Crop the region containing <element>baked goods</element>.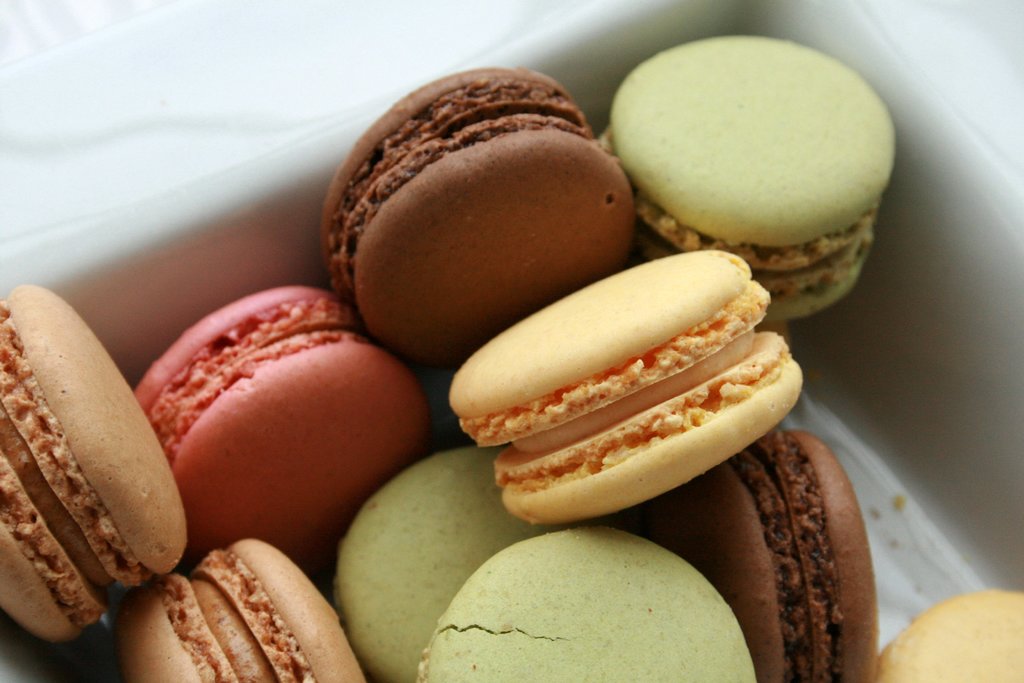
Crop region: 0 283 186 645.
